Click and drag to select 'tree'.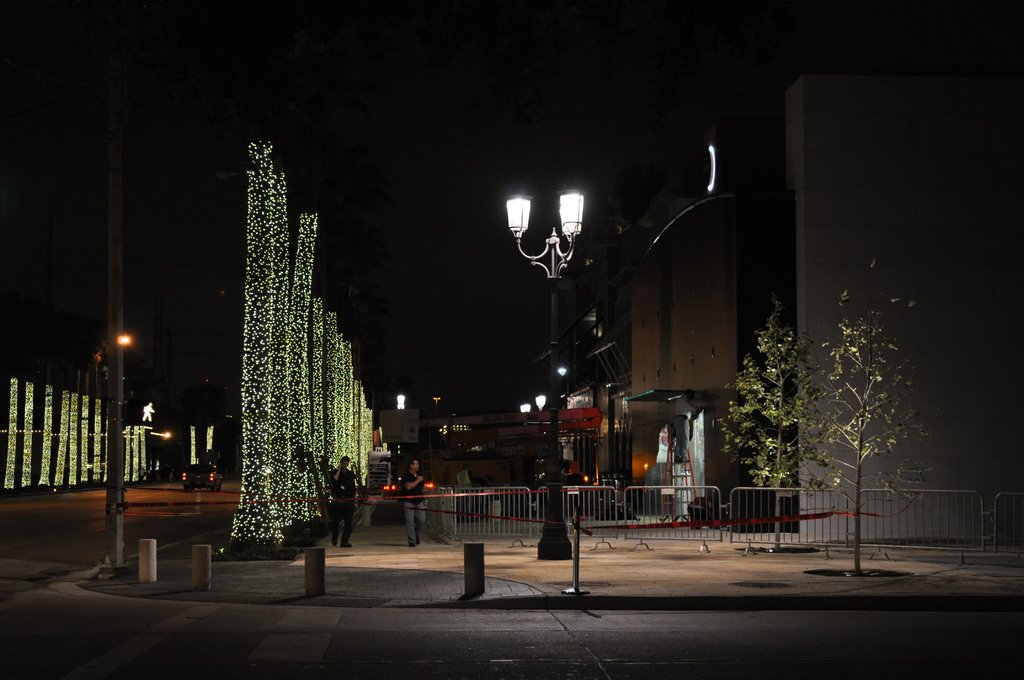
Selection: bbox=(734, 284, 832, 524).
